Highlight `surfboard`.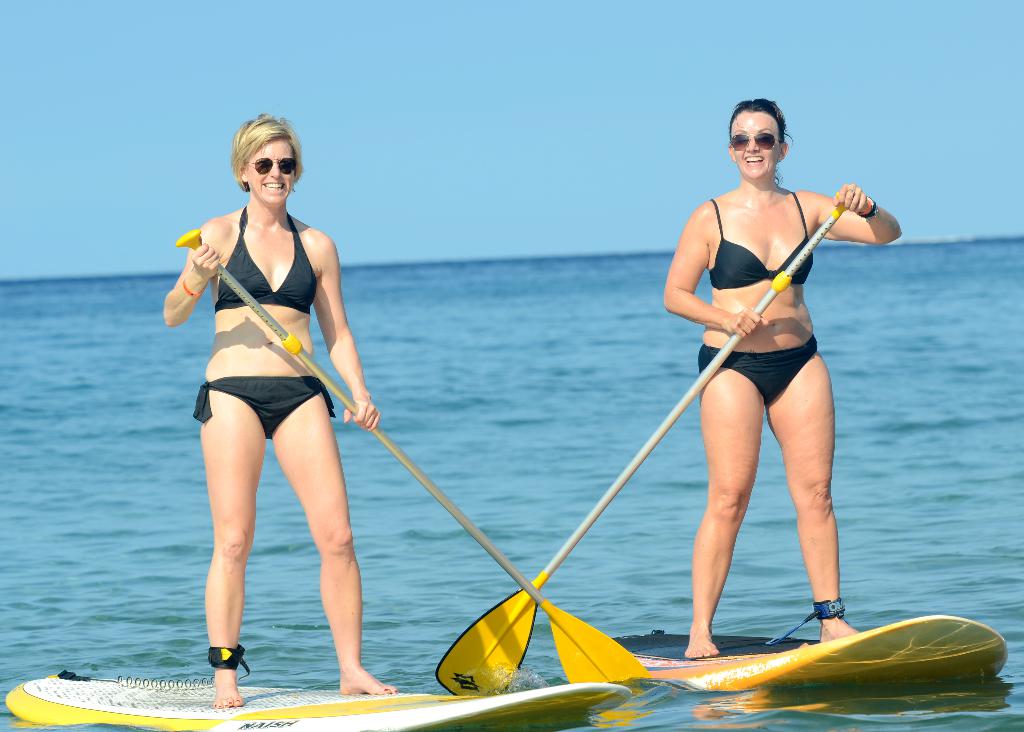
Highlighted region: box(612, 613, 1008, 688).
